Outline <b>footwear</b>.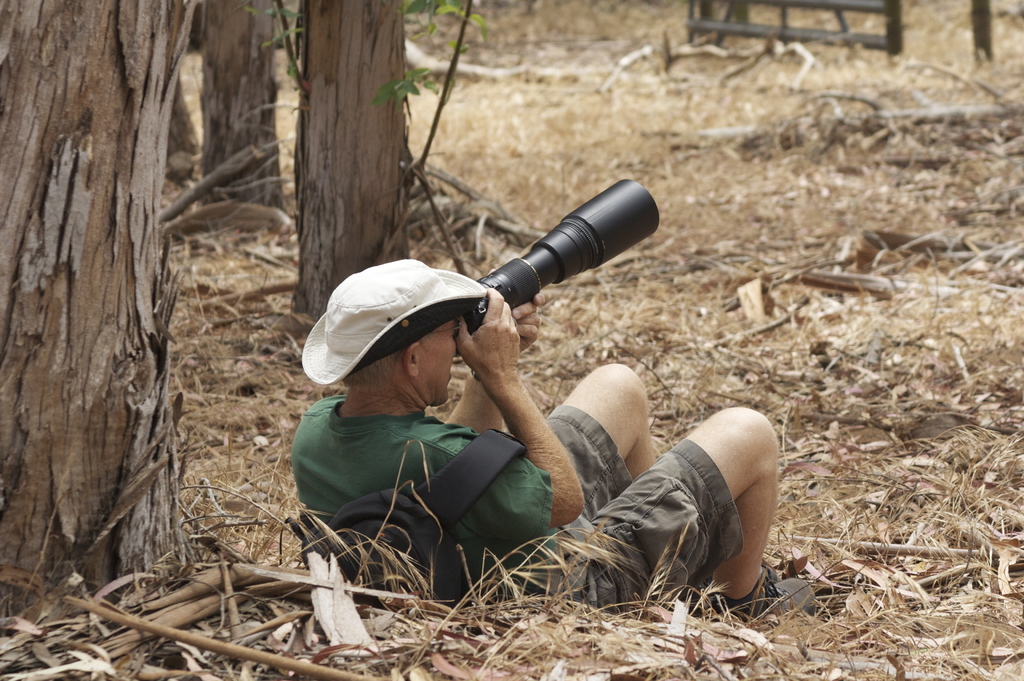
Outline: {"left": 713, "top": 569, "right": 816, "bottom": 628}.
